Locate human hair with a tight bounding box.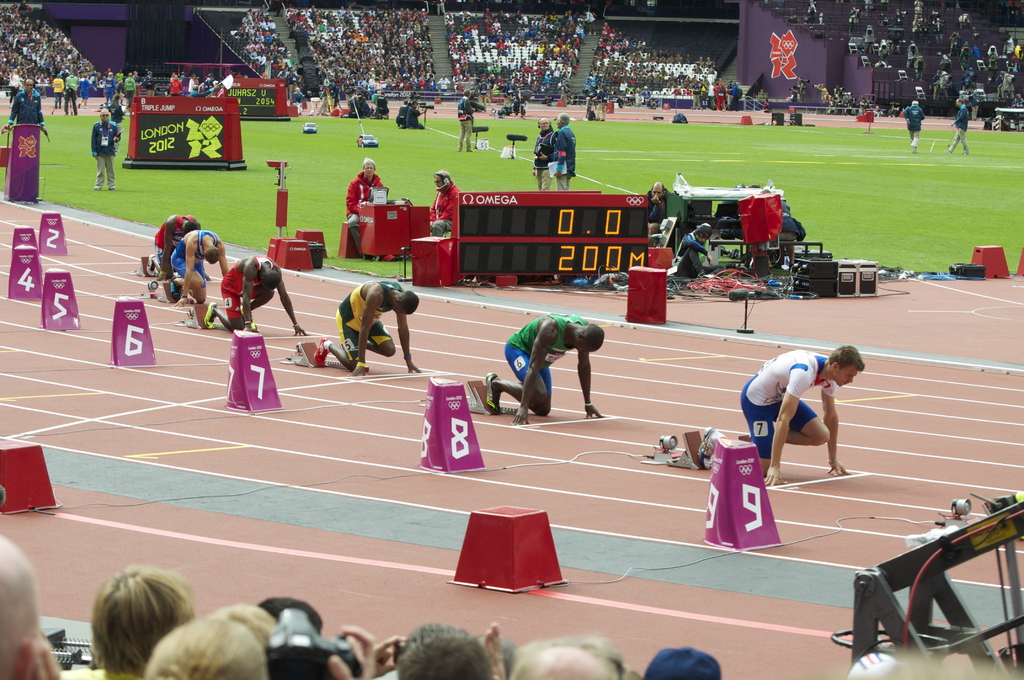
362 157 375 170.
